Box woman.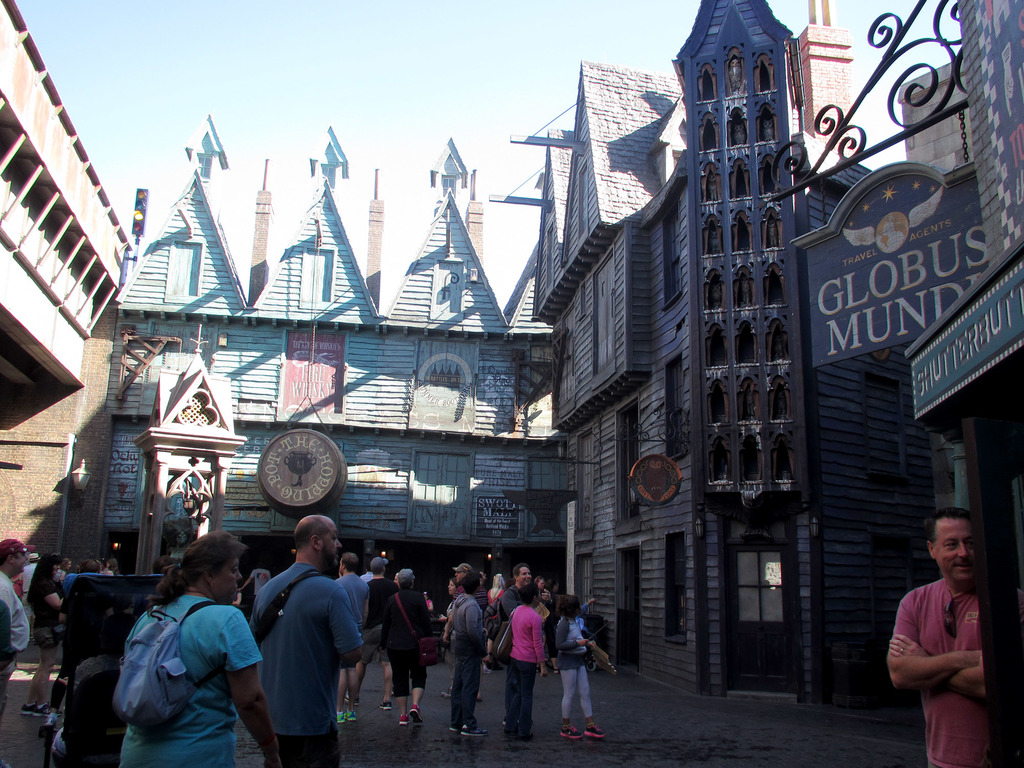
555, 594, 604, 738.
